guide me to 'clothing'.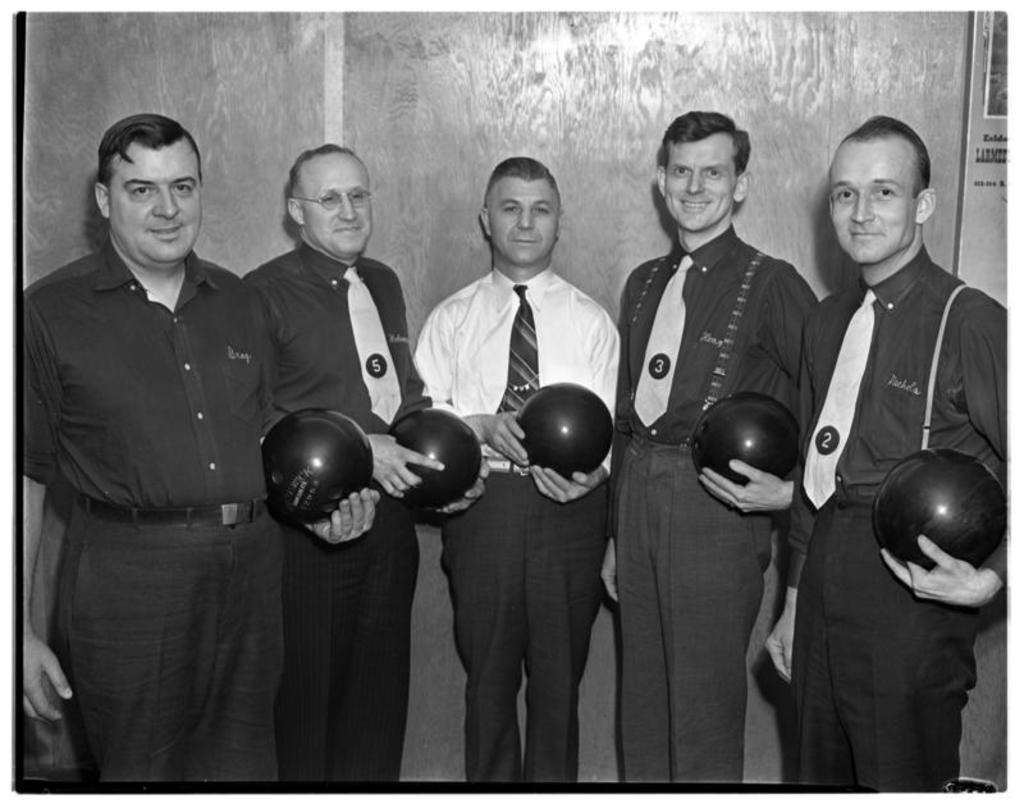
Guidance: crop(605, 225, 822, 785).
